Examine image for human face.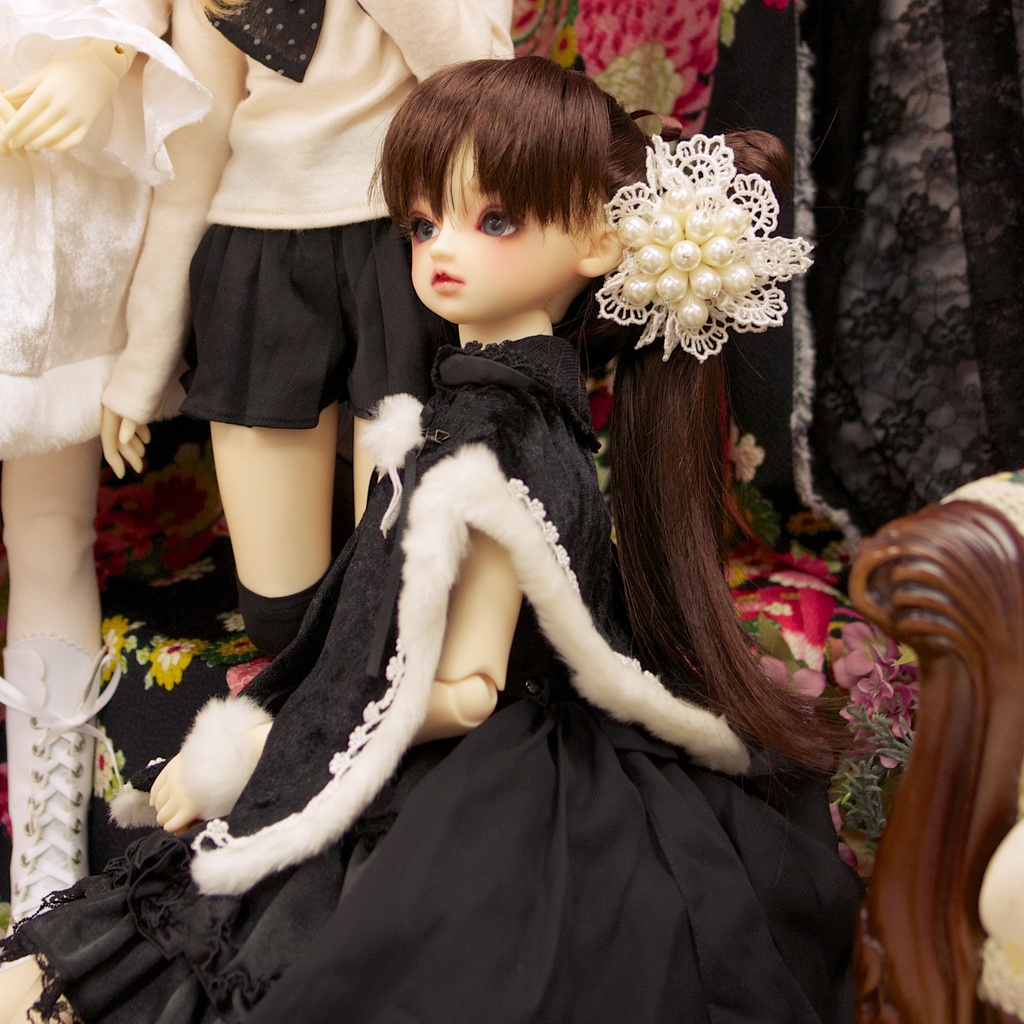
Examination result: 408,125,591,321.
